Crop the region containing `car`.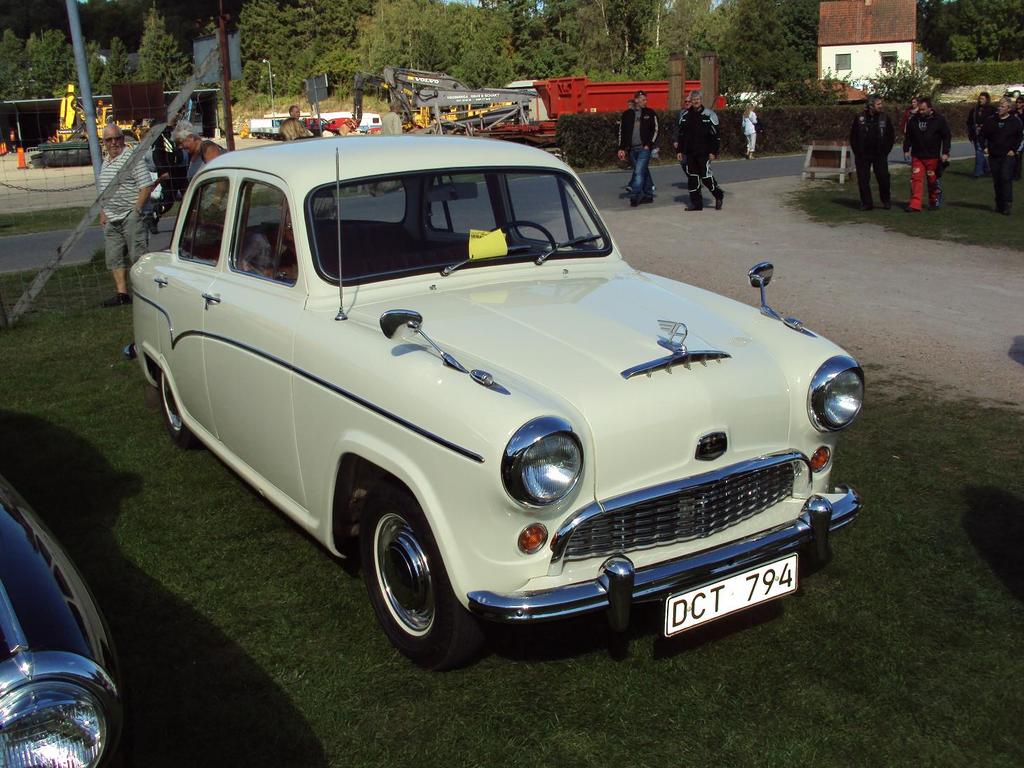
Crop region: (x1=123, y1=134, x2=862, y2=673).
